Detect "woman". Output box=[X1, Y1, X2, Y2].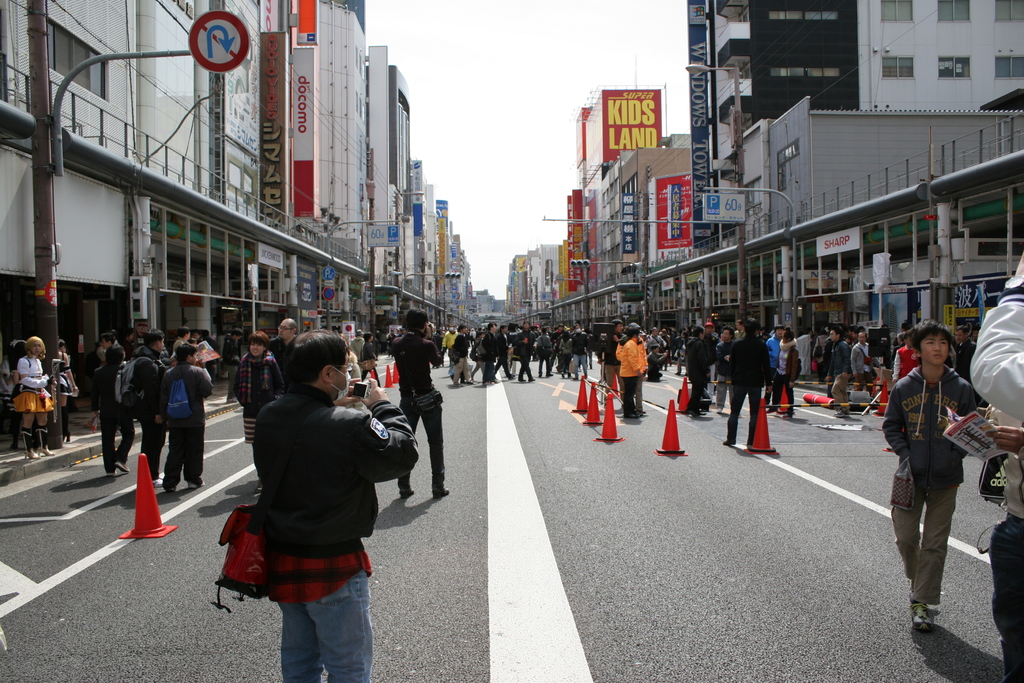
box=[8, 332, 51, 450].
